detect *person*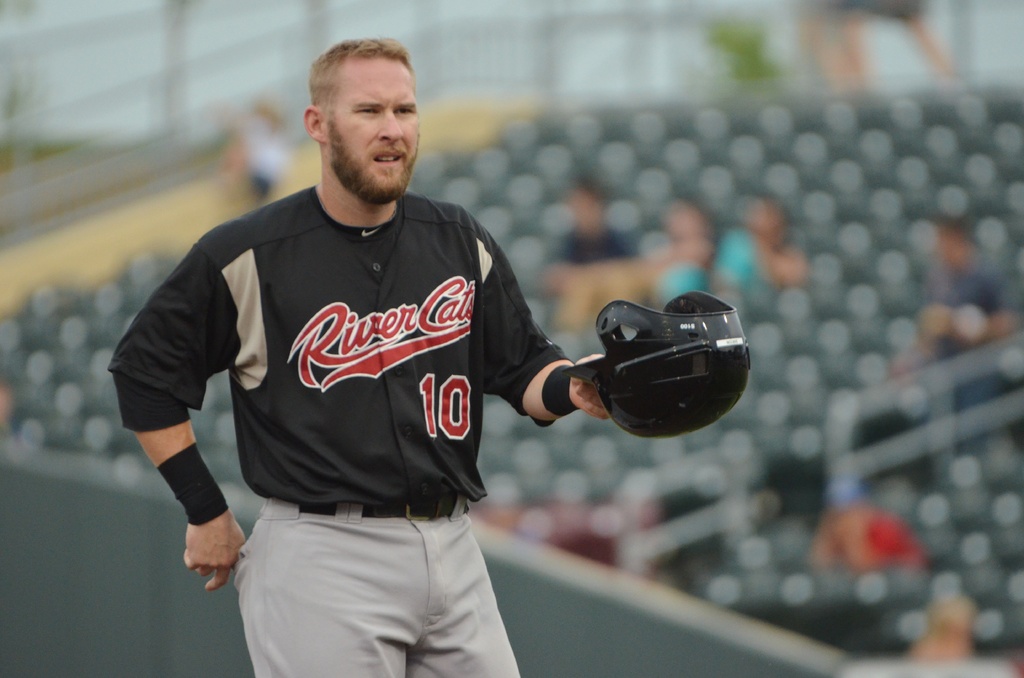
locate(136, 71, 680, 677)
